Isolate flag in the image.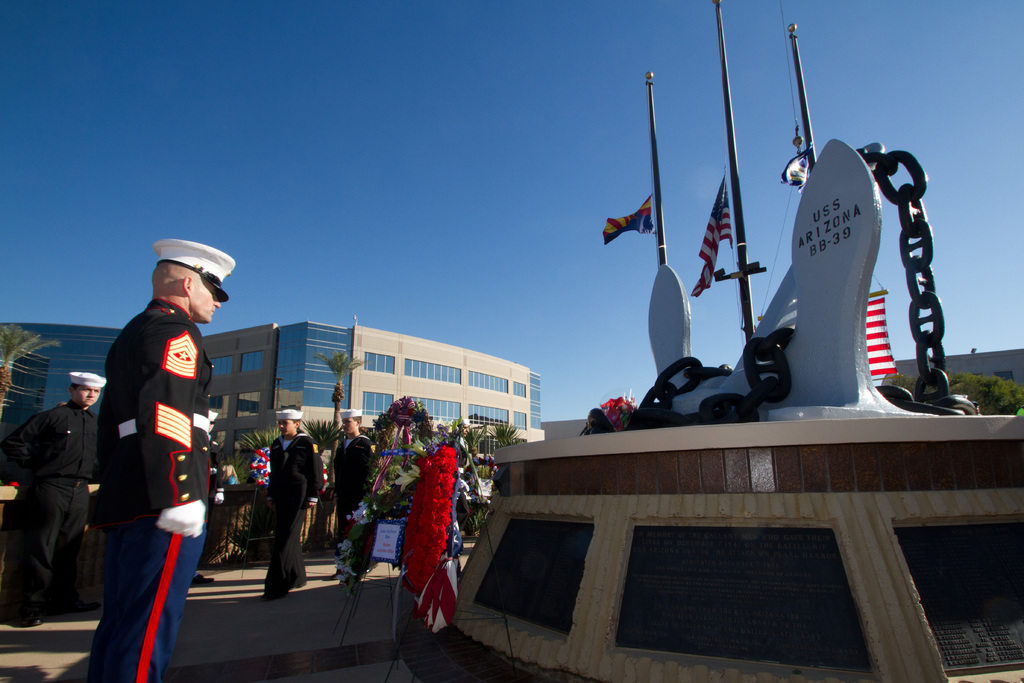
Isolated region: <bbox>604, 186, 657, 247</bbox>.
